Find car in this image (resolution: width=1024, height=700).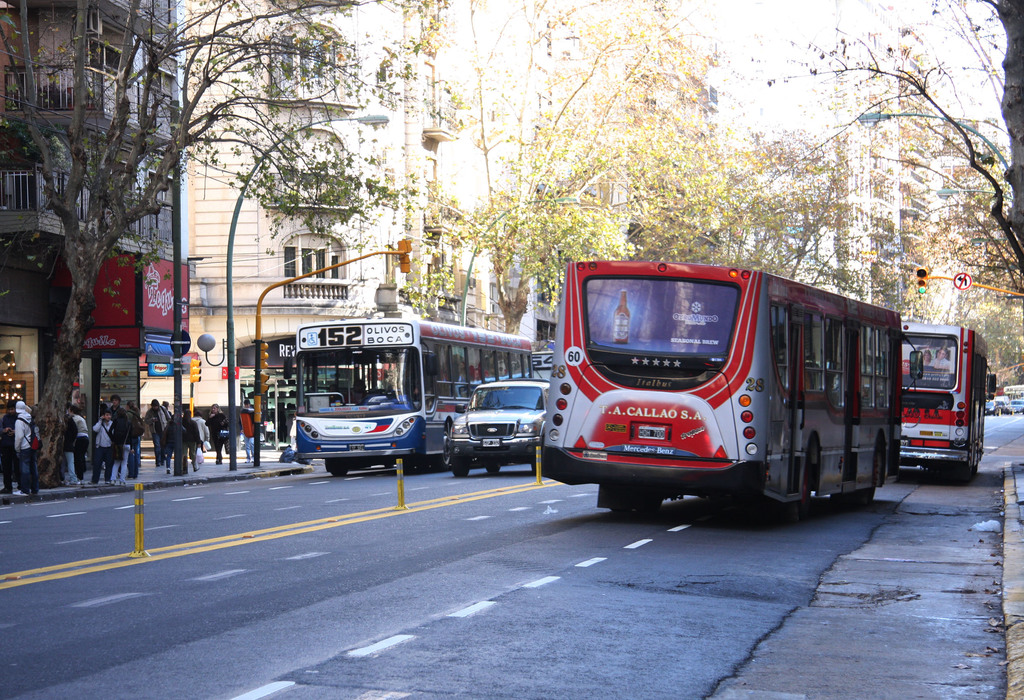
{"x1": 1014, "y1": 401, "x2": 1023, "y2": 411}.
